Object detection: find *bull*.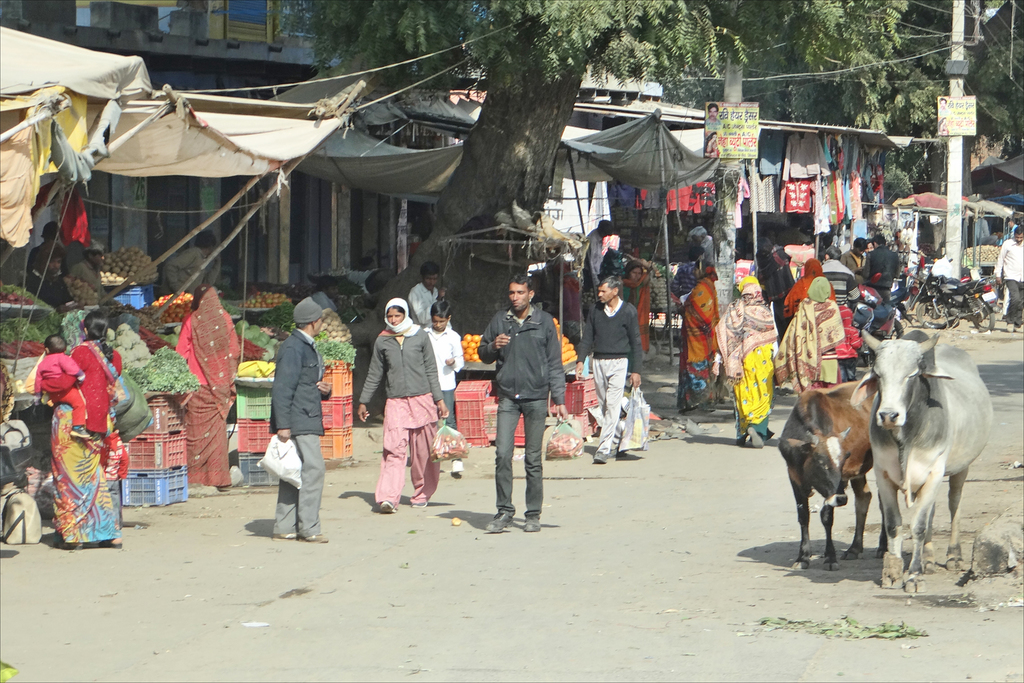
[857, 323, 994, 587].
